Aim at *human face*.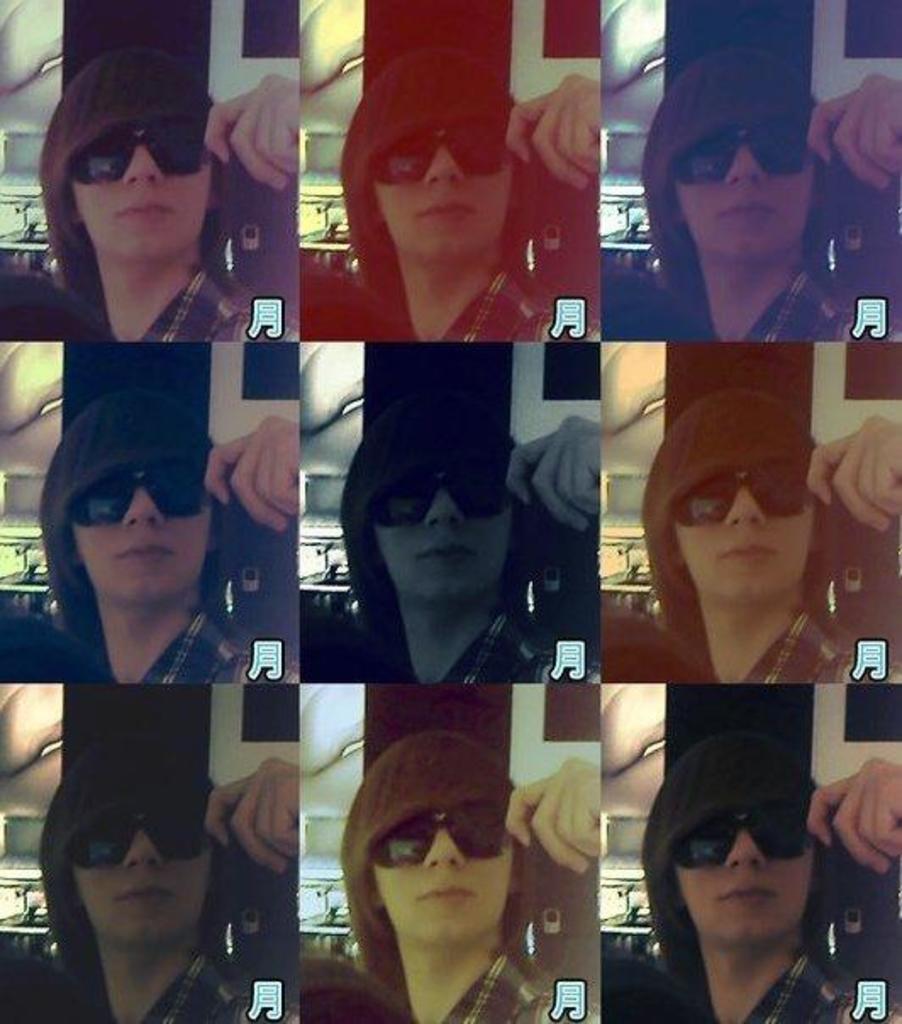
Aimed at detection(675, 836, 821, 948).
